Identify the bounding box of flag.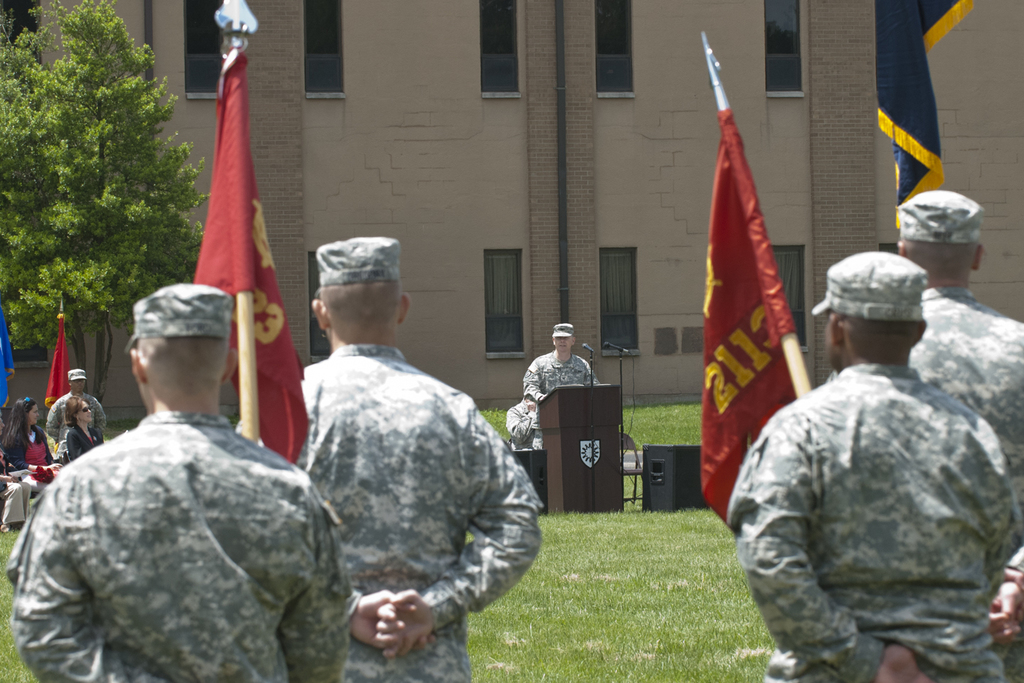
crop(1, 319, 24, 400).
